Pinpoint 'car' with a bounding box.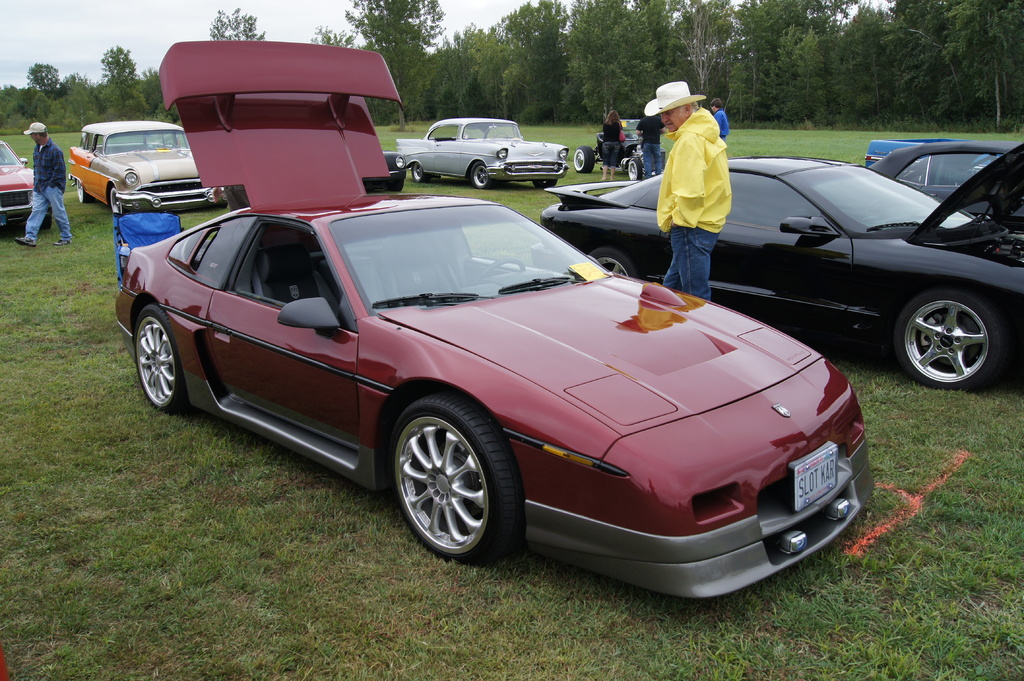
bbox(65, 116, 227, 213).
